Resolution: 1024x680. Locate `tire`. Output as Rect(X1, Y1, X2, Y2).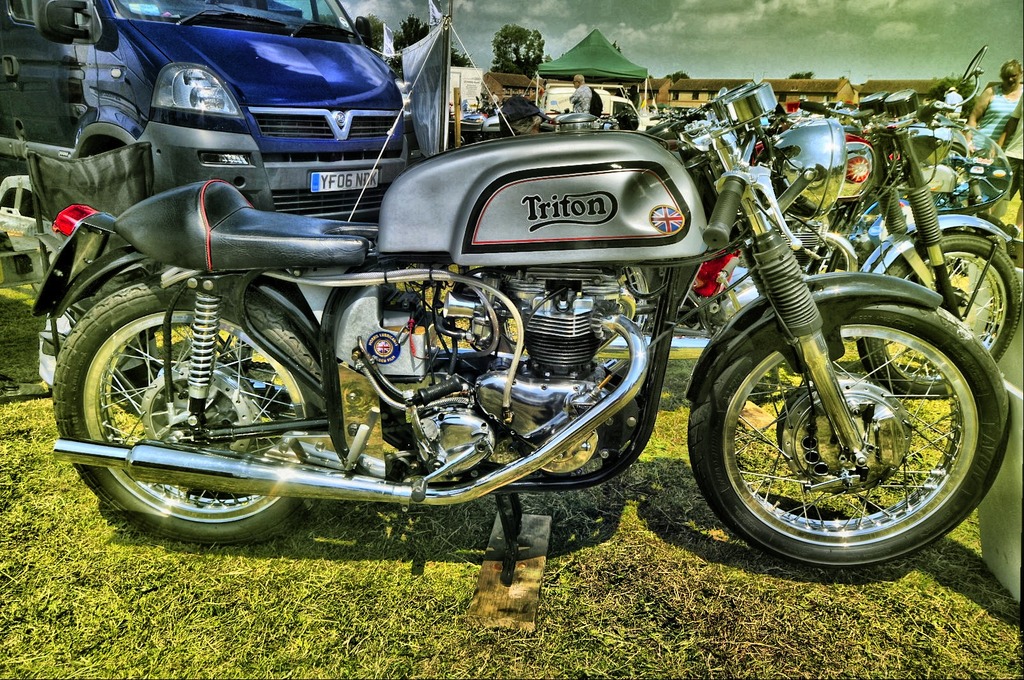
Rect(53, 275, 323, 546).
